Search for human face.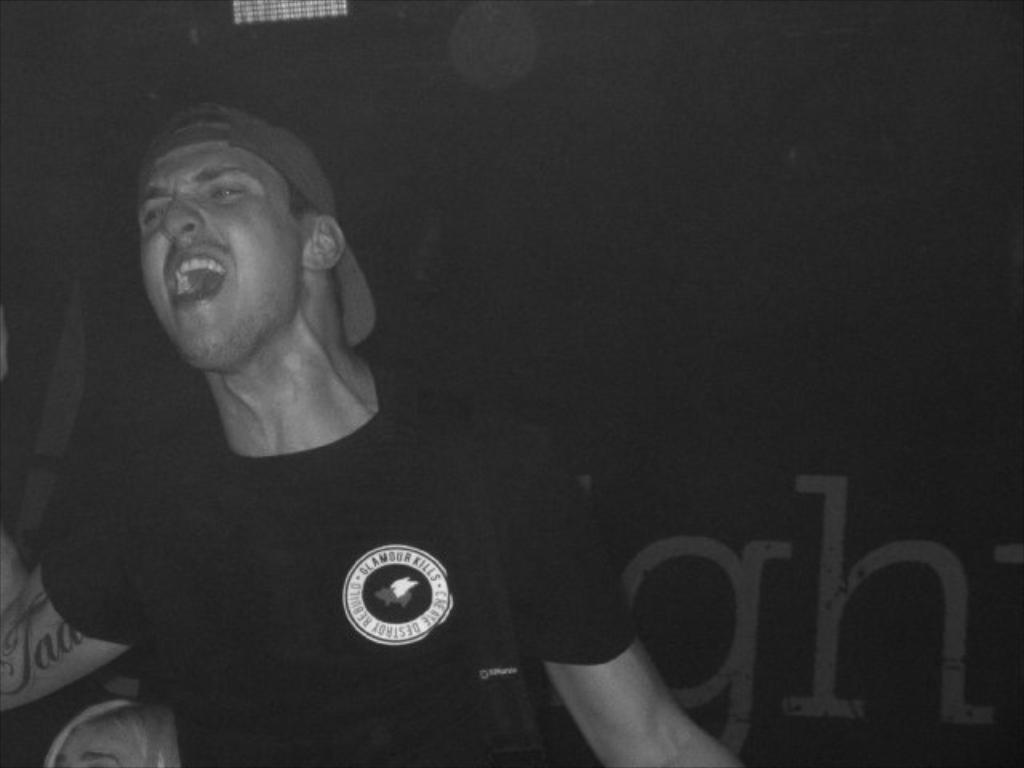
Found at region(136, 139, 306, 373).
